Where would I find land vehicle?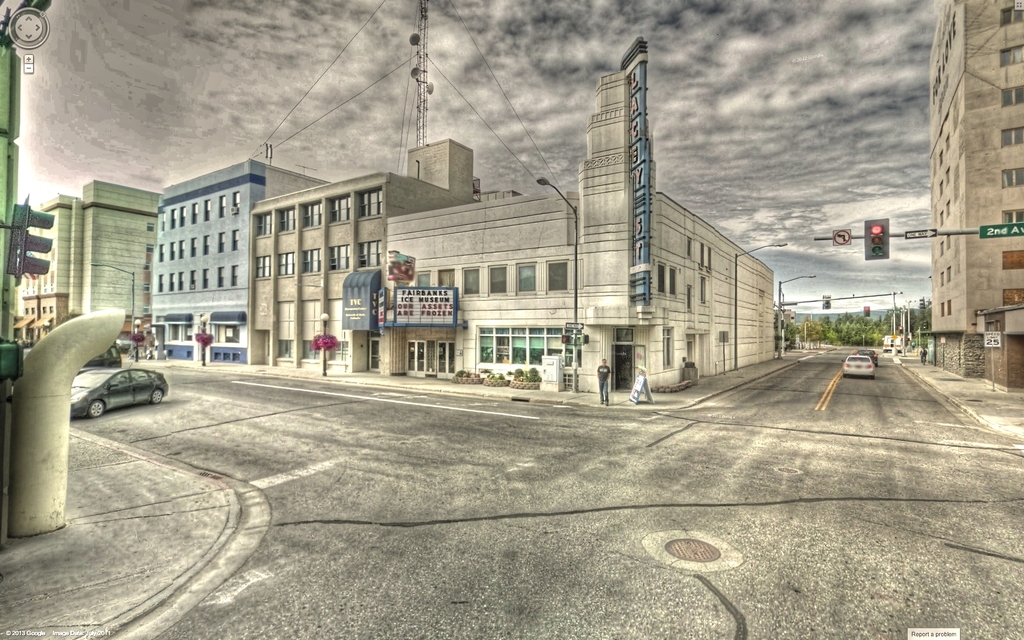
At bbox=[72, 365, 170, 422].
